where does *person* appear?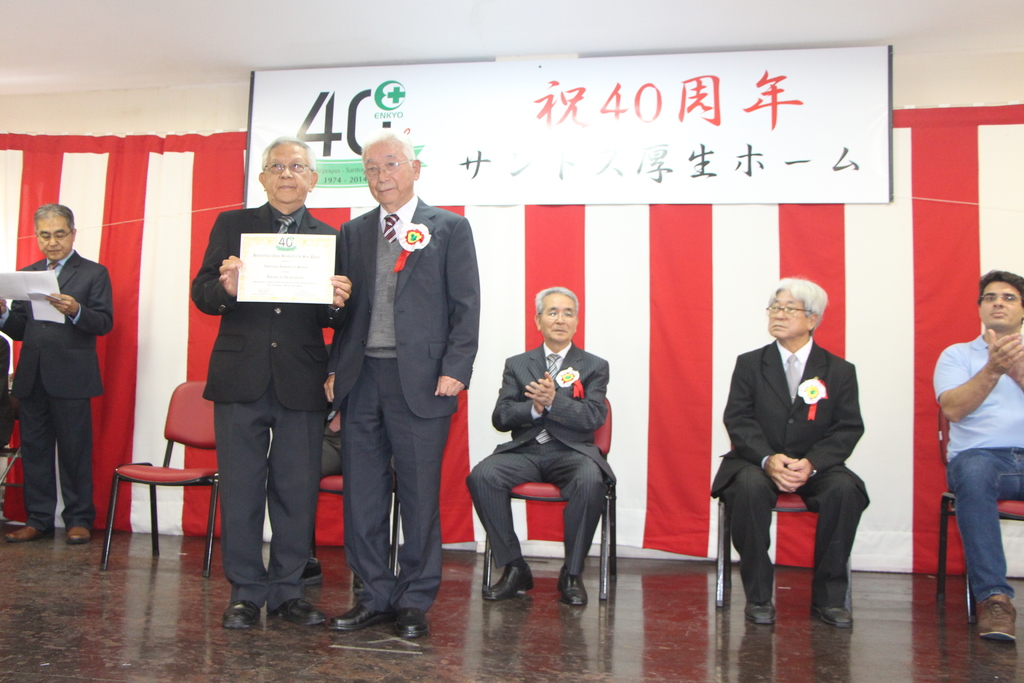
Appears at box=[316, 131, 476, 643].
